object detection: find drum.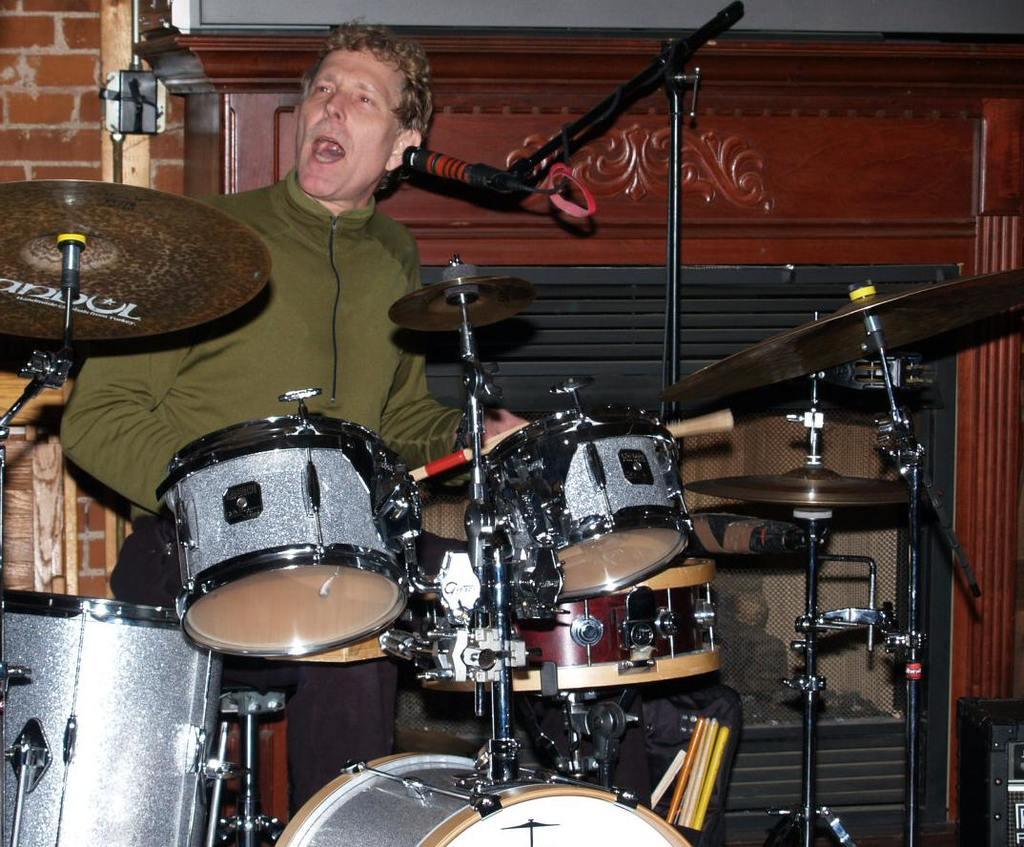
<bbox>276, 753, 691, 846</bbox>.
